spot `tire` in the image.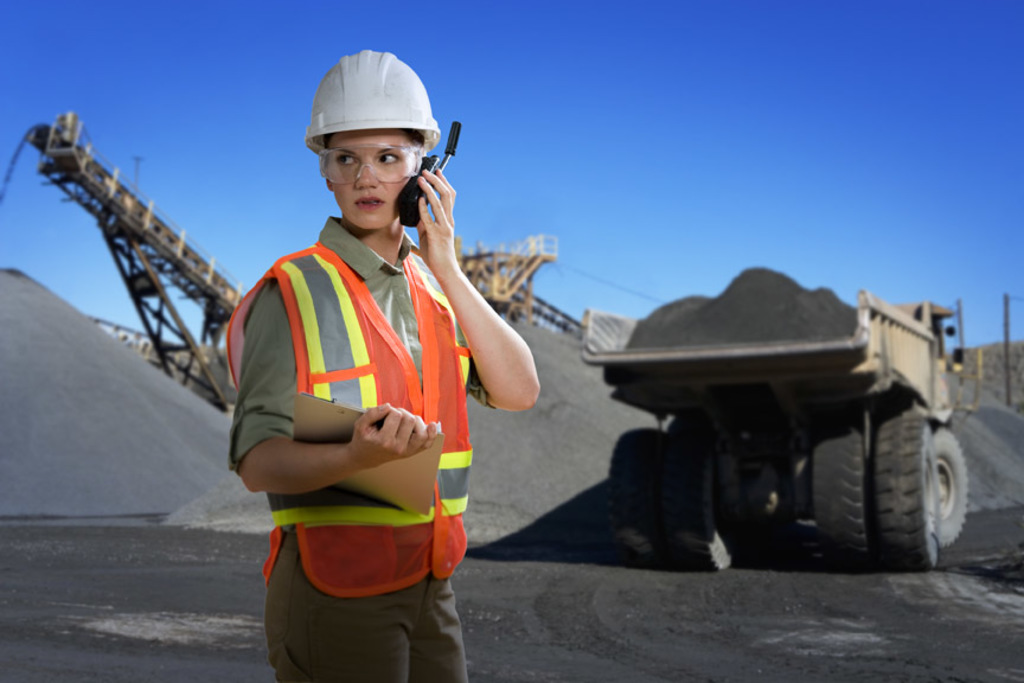
`tire` found at x1=607, y1=427, x2=681, y2=568.
